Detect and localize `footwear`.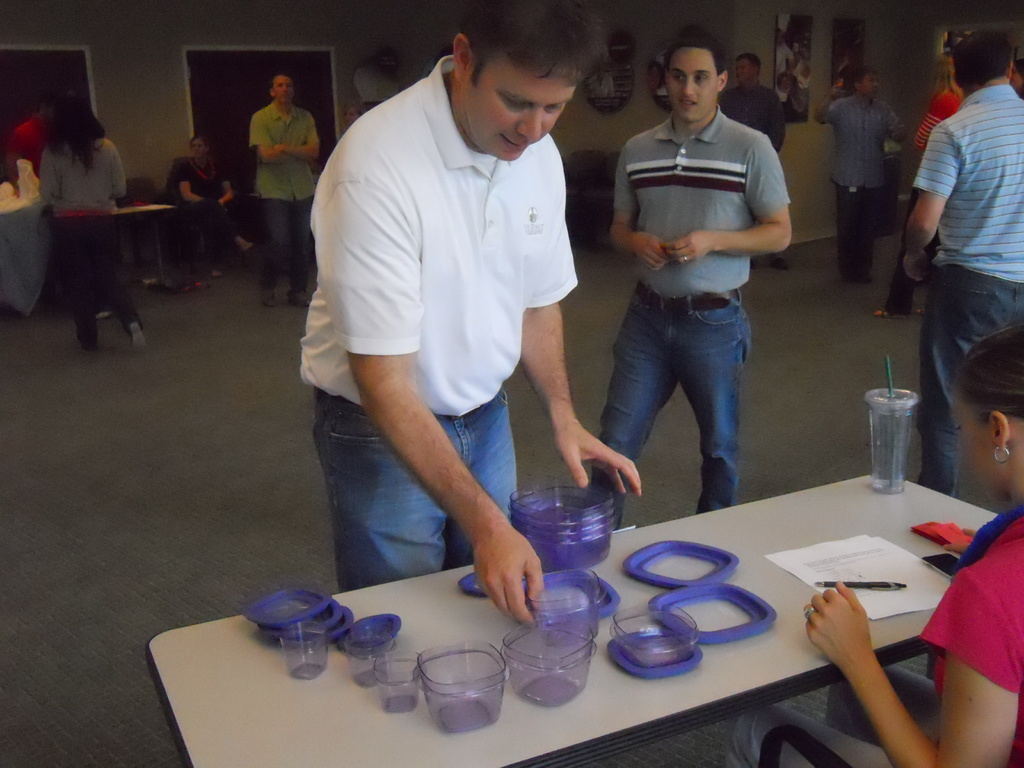
Localized at 286:290:311:307.
